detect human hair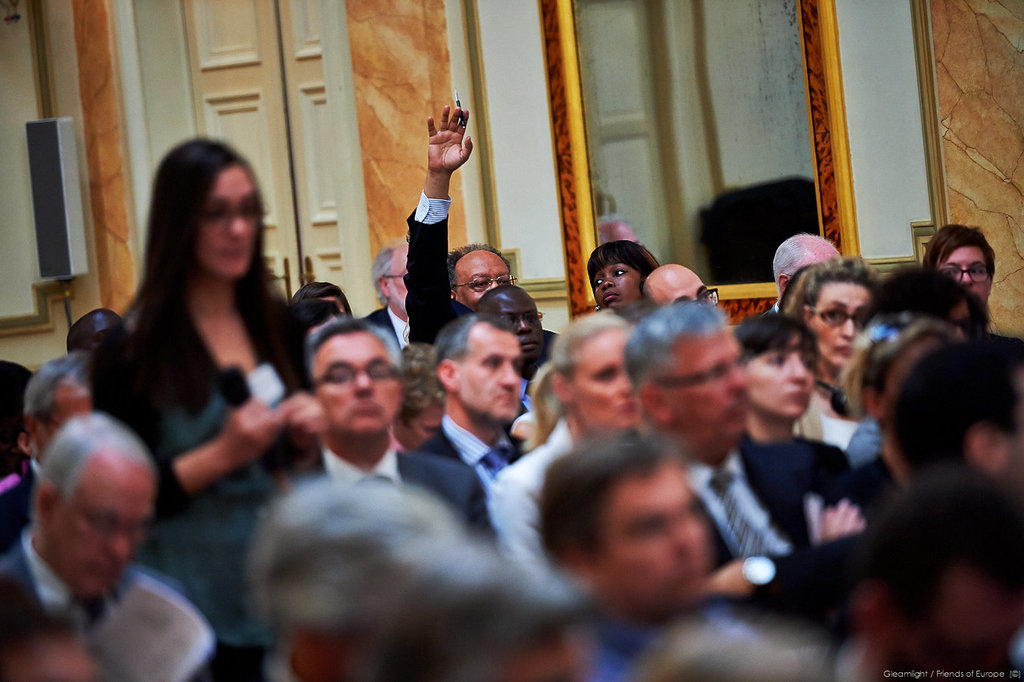
select_region(582, 236, 662, 288)
